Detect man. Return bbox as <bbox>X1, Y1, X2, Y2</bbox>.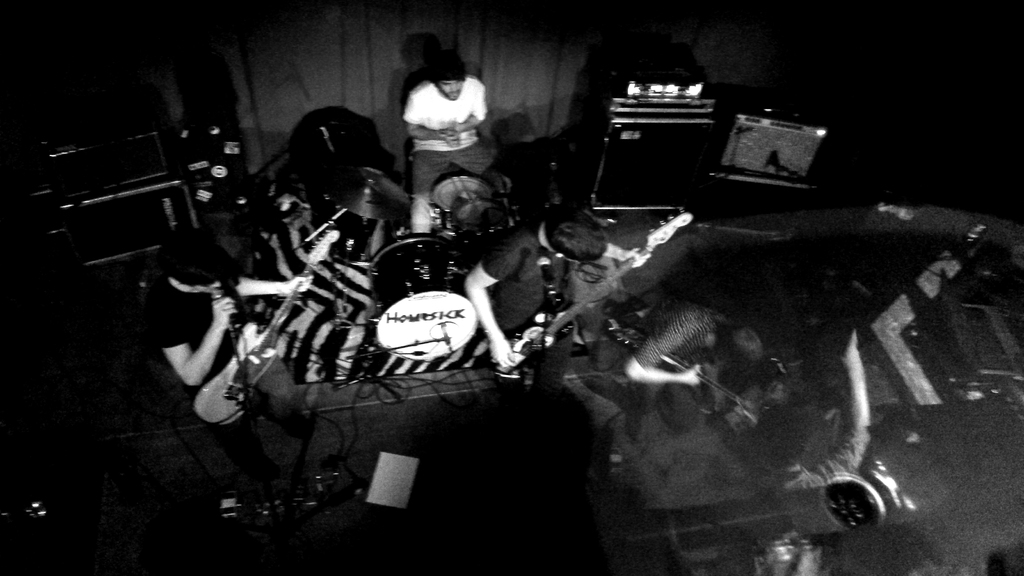
<bbox>152, 225, 304, 387</bbox>.
